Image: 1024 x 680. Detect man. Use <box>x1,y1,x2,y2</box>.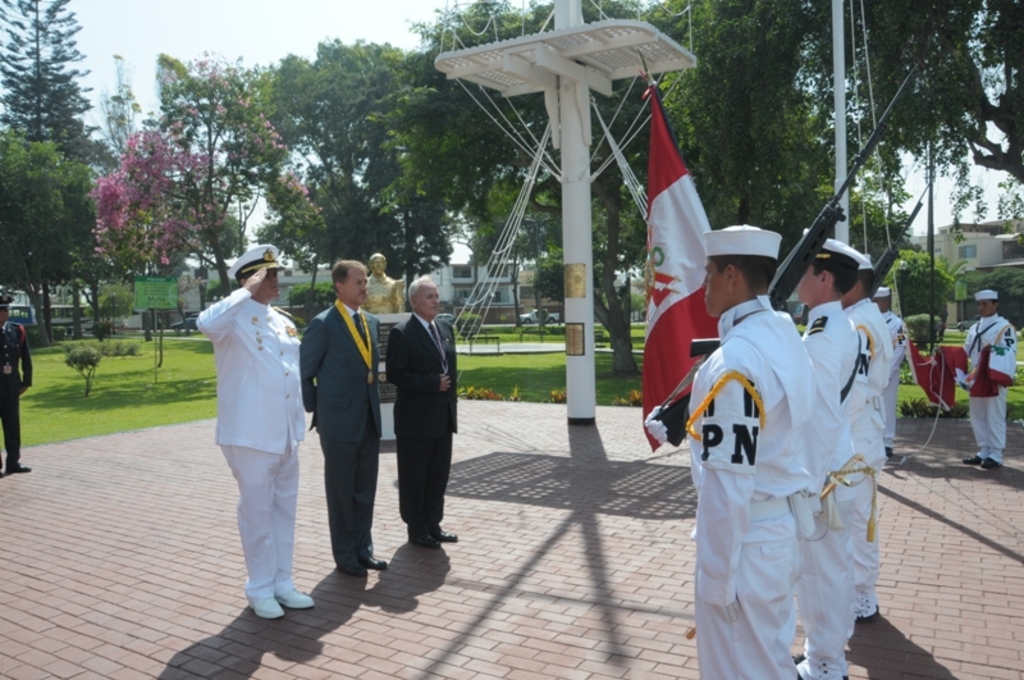
<box>297,257,389,574</box>.
